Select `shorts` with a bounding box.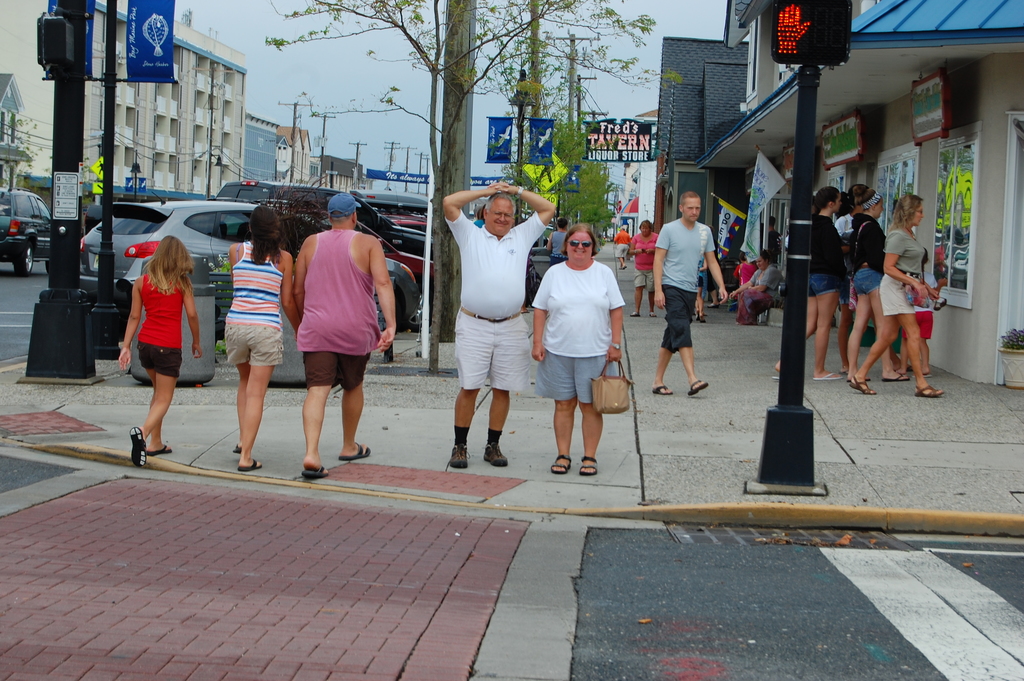
(x1=659, y1=289, x2=701, y2=350).
